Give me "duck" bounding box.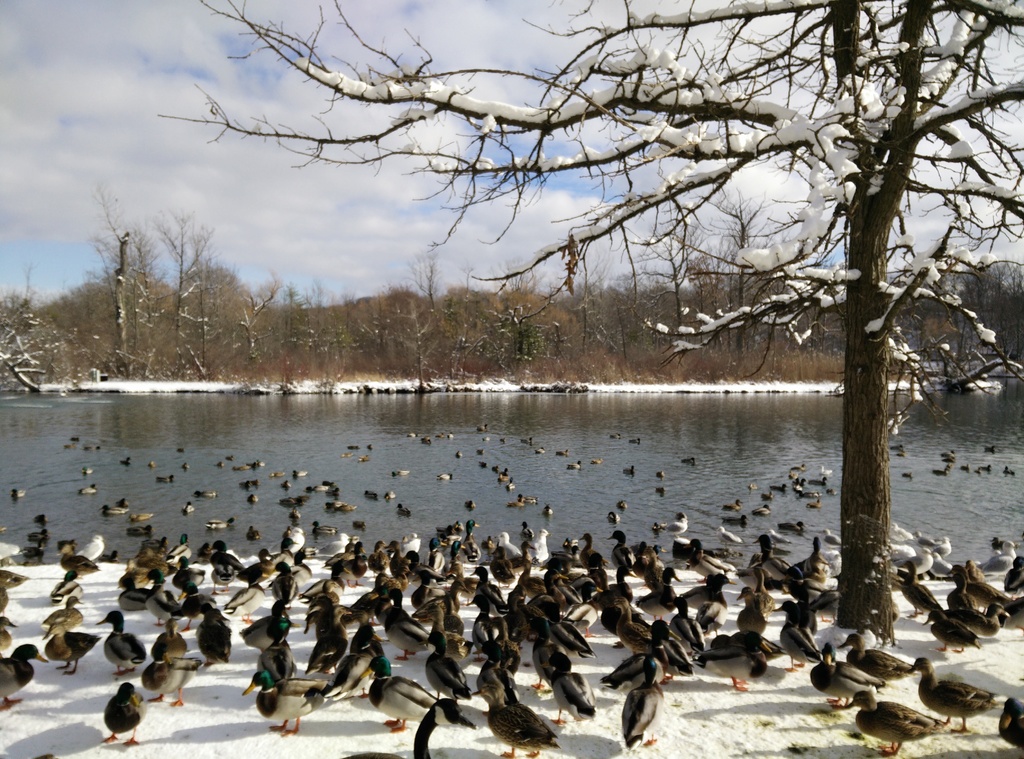
box(423, 627, 468, 705).
